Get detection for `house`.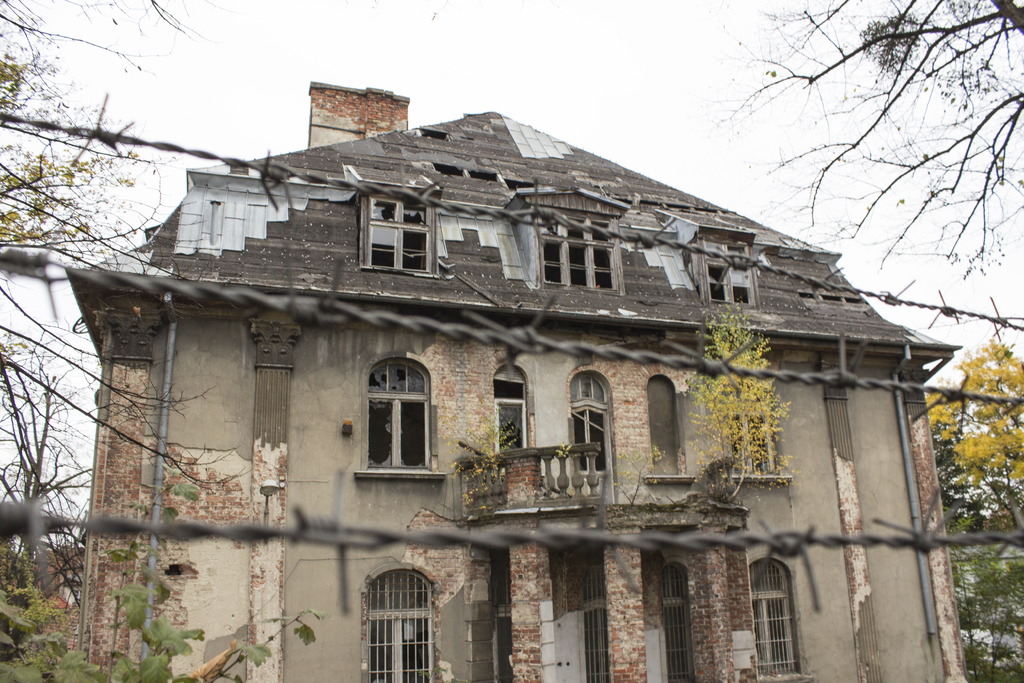
Detection: select_region(63, 79, 973, 682).
